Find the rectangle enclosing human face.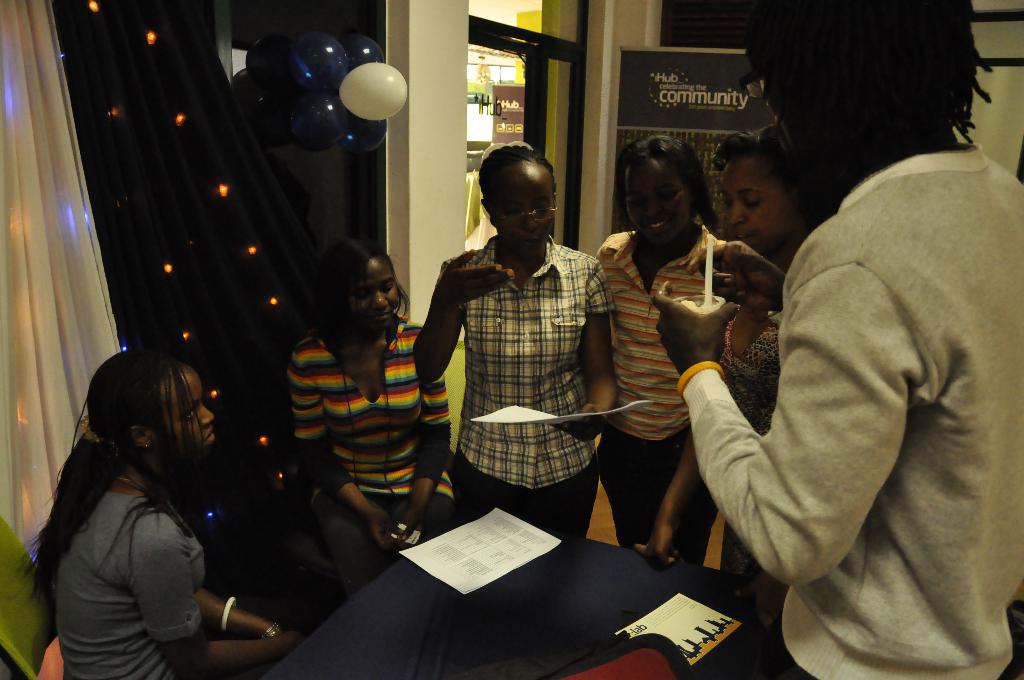
BBox(156, 368, 215, 465).
